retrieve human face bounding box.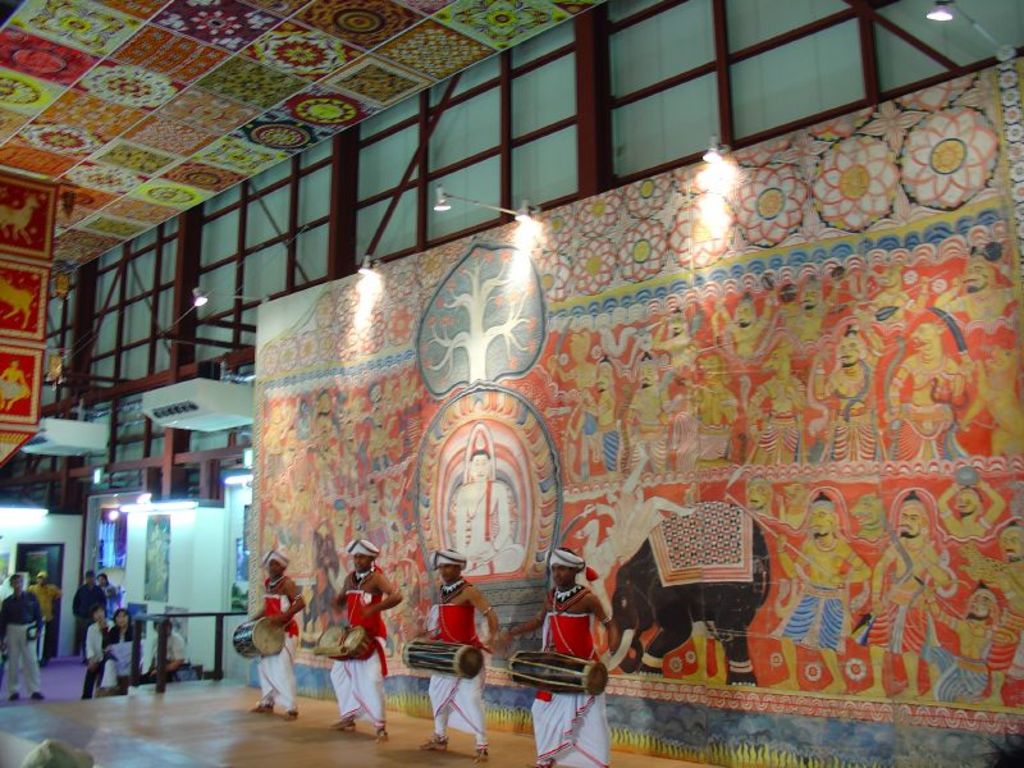
Bounding box: (475,453,493,476).
